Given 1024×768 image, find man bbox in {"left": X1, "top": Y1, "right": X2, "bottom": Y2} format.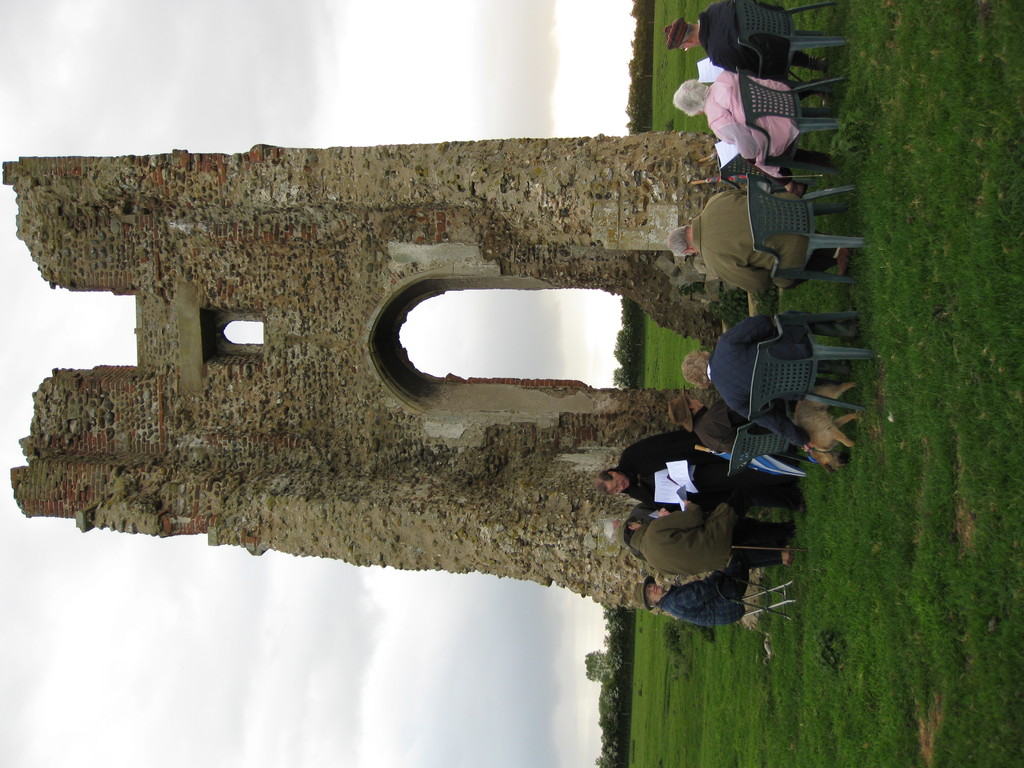
{"left": 664, "top": 0, "right": 840, "bottom": 98}.
